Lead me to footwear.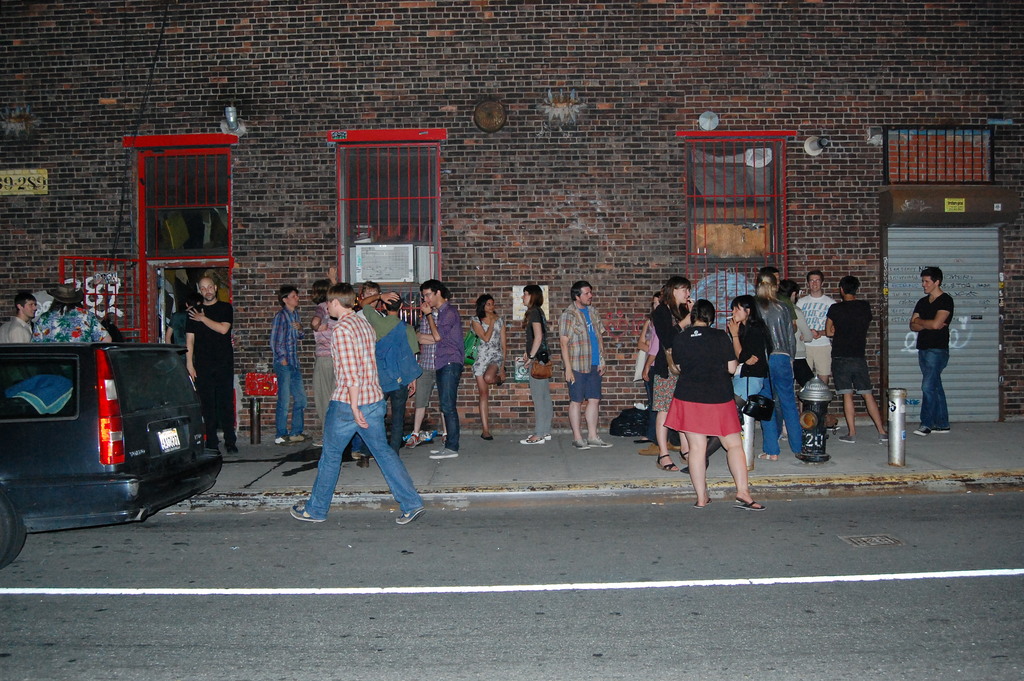
Lead to [x1=429, y1=443, x2=458, y2=459].
